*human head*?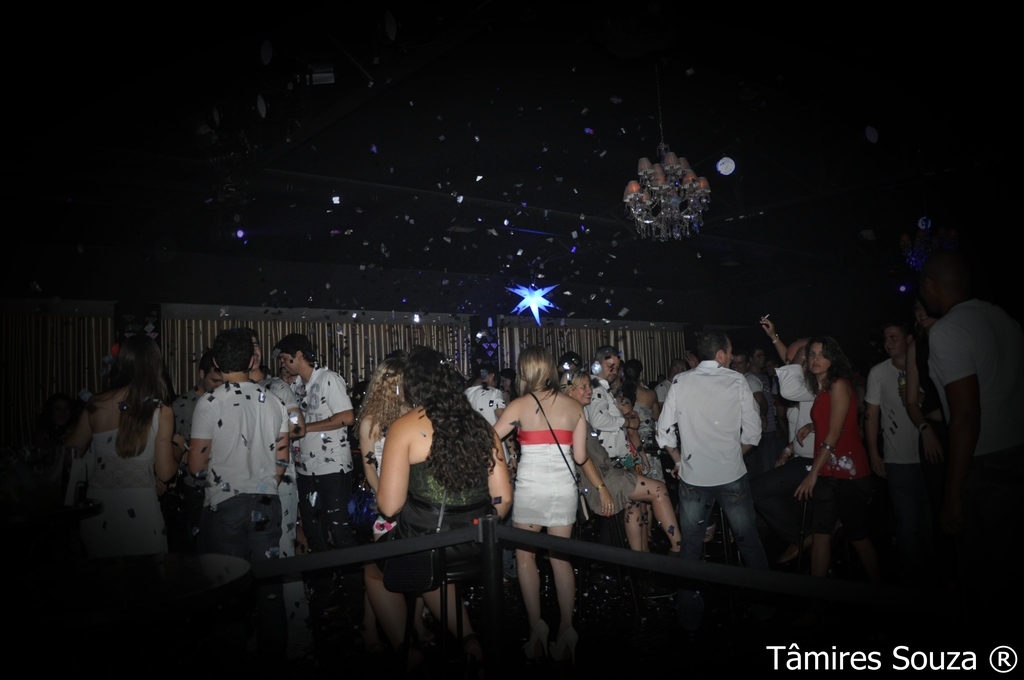
box=[201, 350, 222, 395]
